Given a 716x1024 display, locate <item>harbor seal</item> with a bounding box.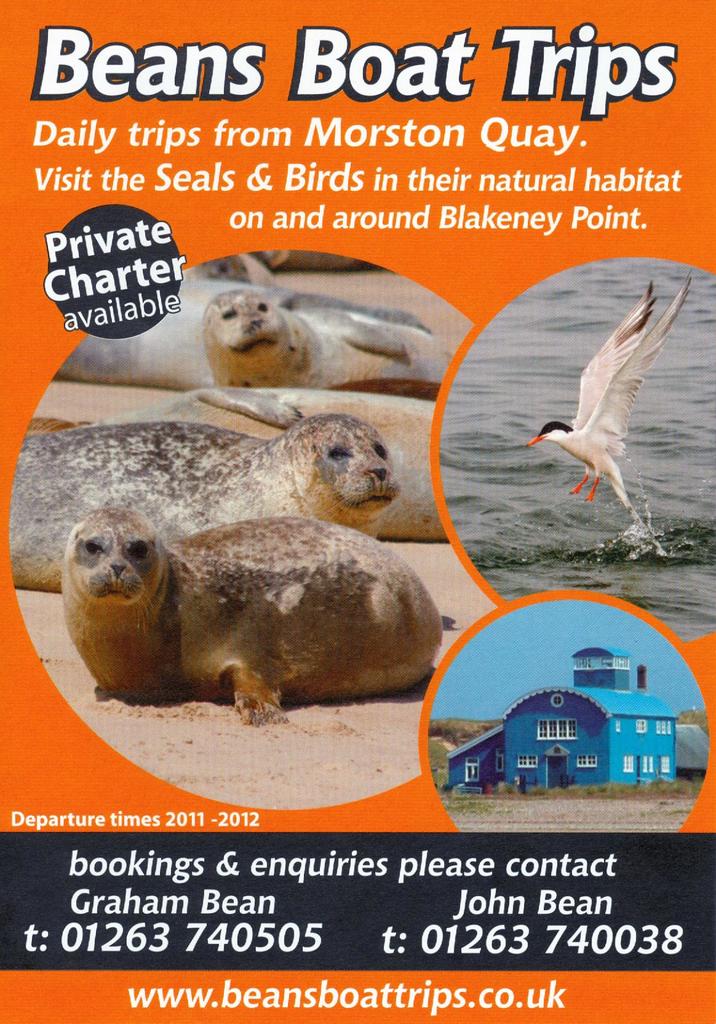
Located: <bbox>204, 290, 447, 400</bbox>.
